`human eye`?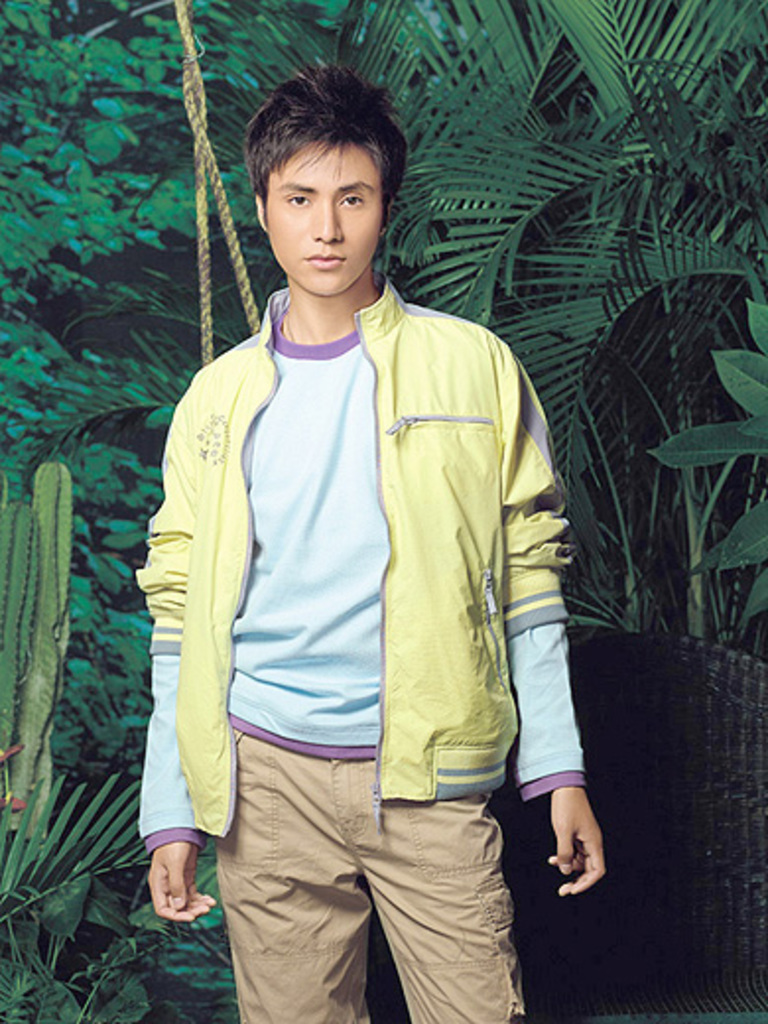
[left=335, top=191, right=366, bottom=211]
